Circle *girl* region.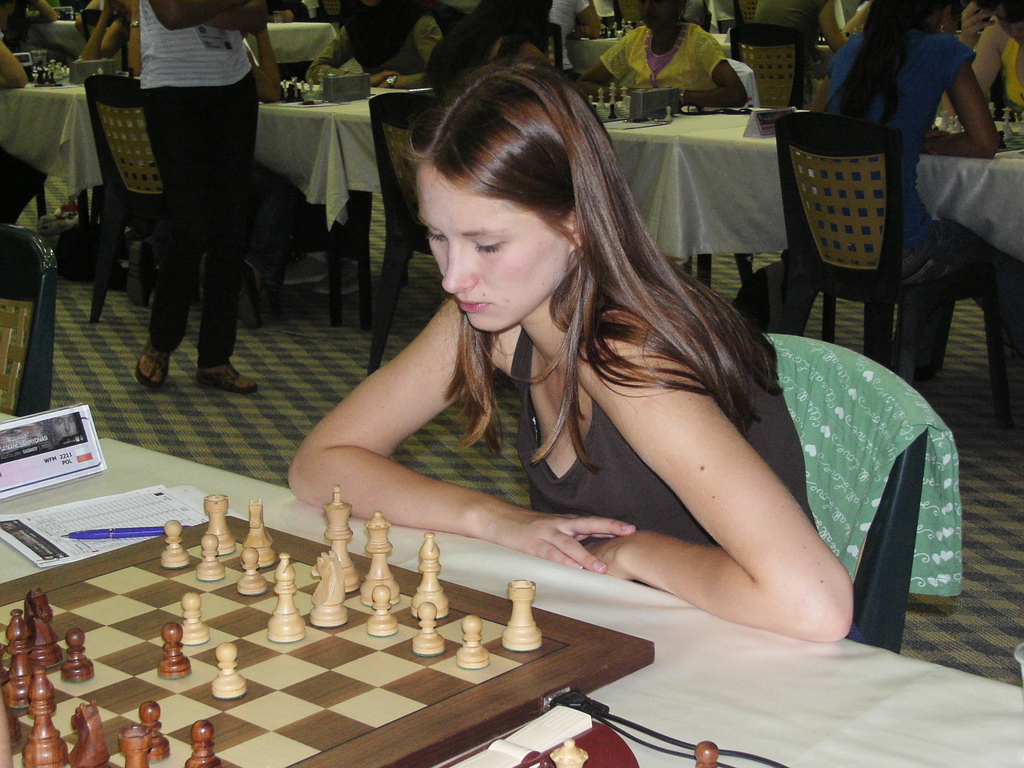
Region: 936:1:1023:113.
